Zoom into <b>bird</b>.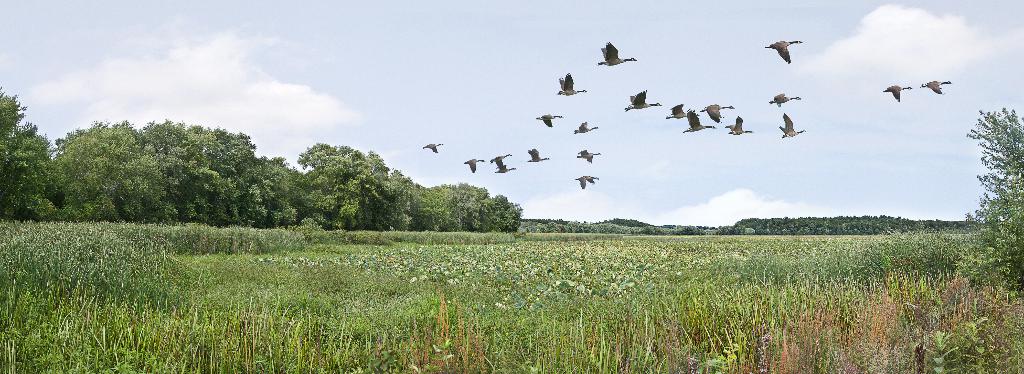
Zoom target: box=[701, 102, 733, 126].
